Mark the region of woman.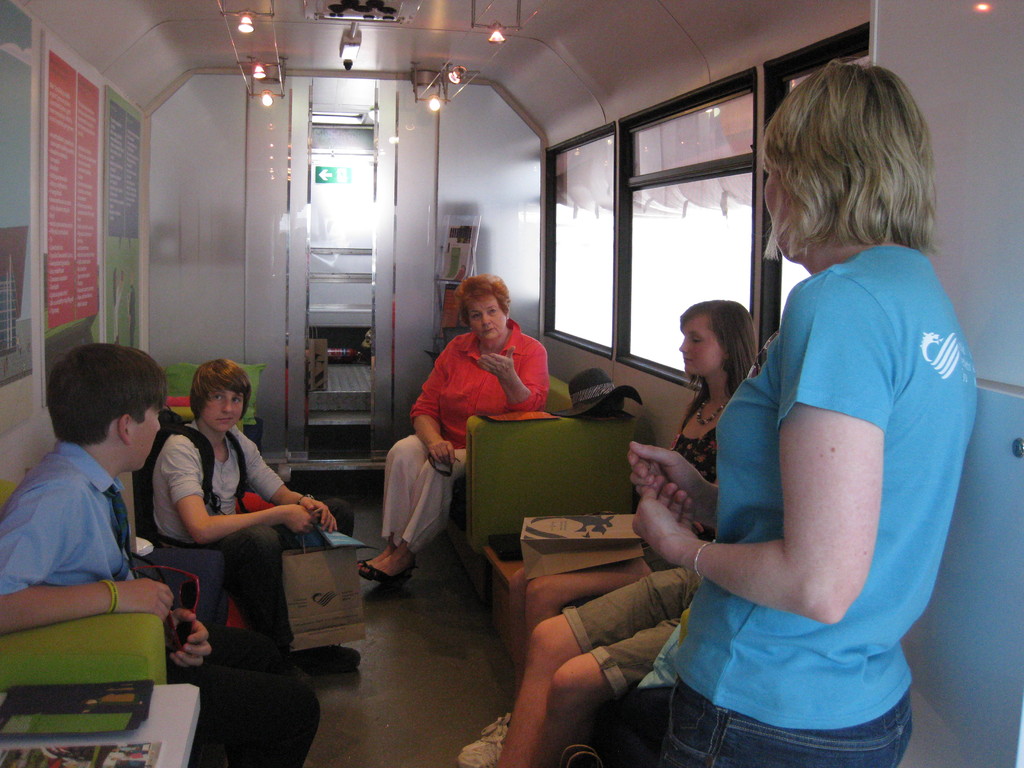
Region: 356/279/547/589.
